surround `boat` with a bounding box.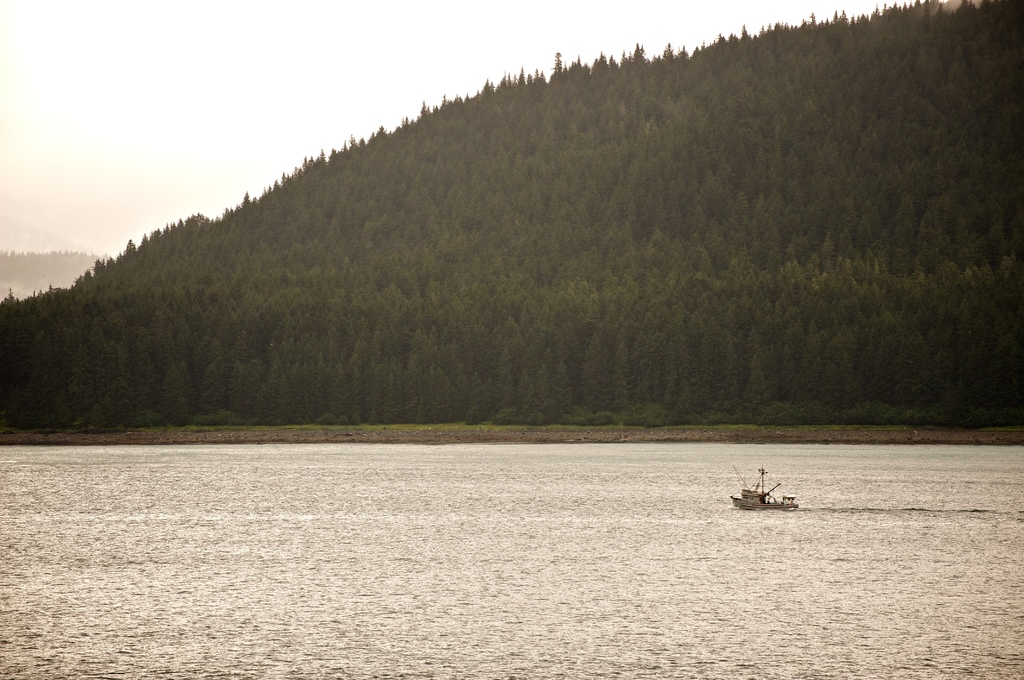
pyautogui.locateOnScreen(737, 468, 813, 521).
